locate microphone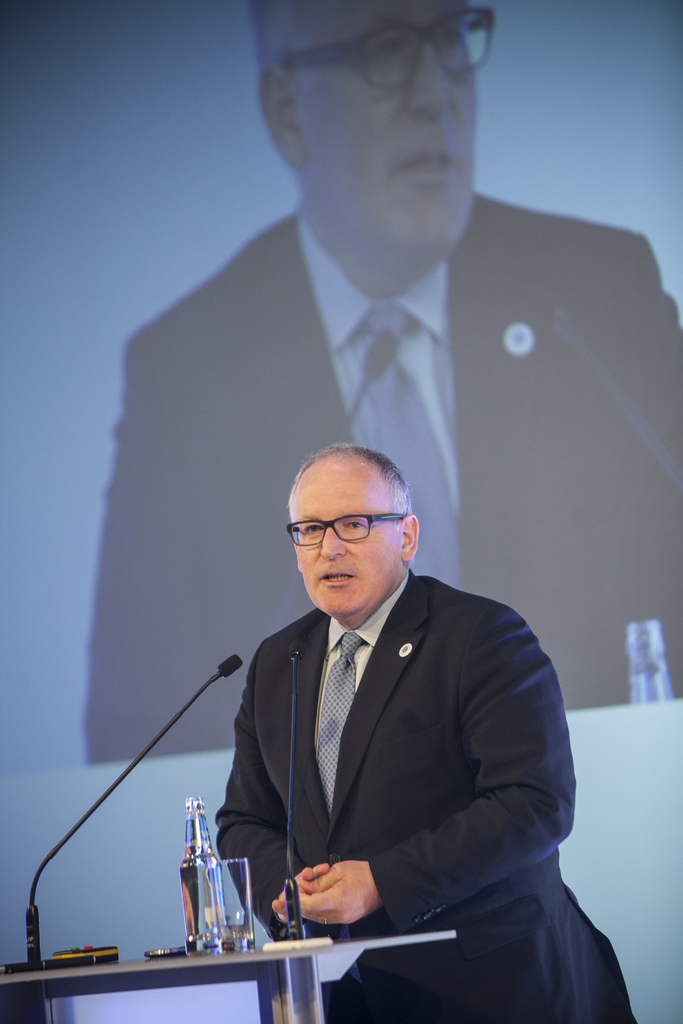
<box>220,654,242,676</box>
